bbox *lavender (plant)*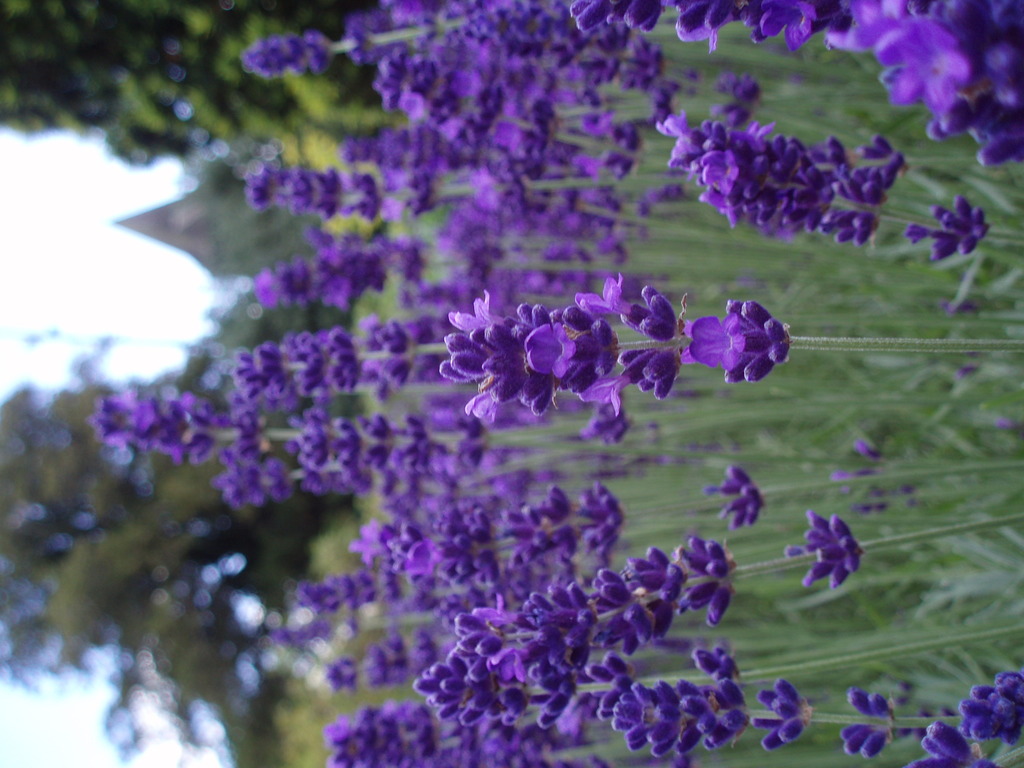
region(657, 114, 1023, 259)
